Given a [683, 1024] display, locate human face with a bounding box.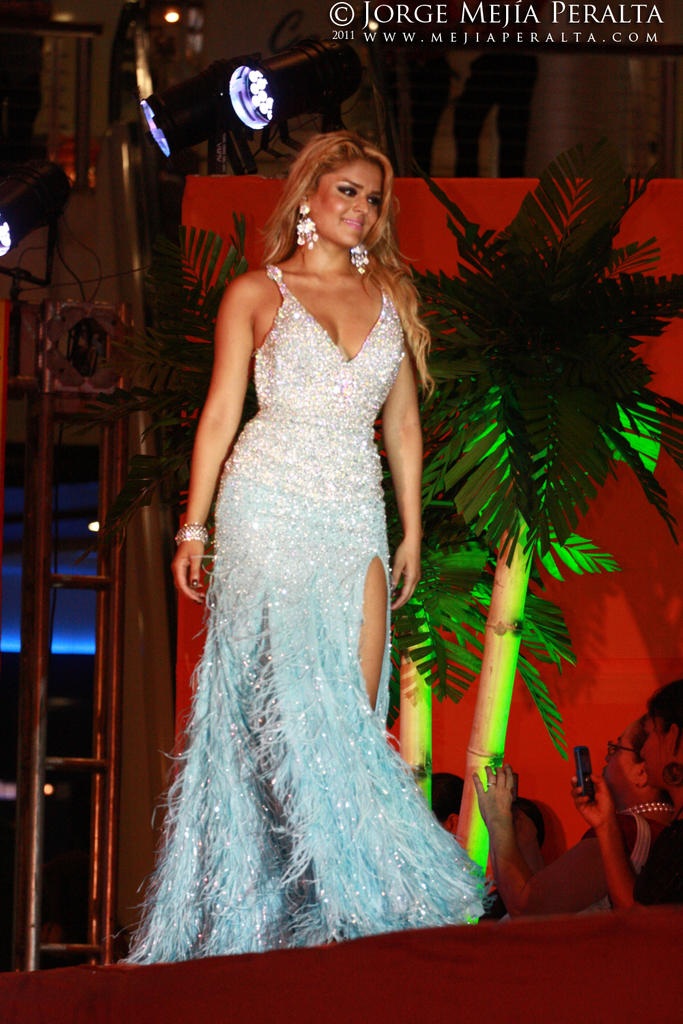
Located: {"x1": 600, "y1": 724, "x2": 630, "y2": 799}.
